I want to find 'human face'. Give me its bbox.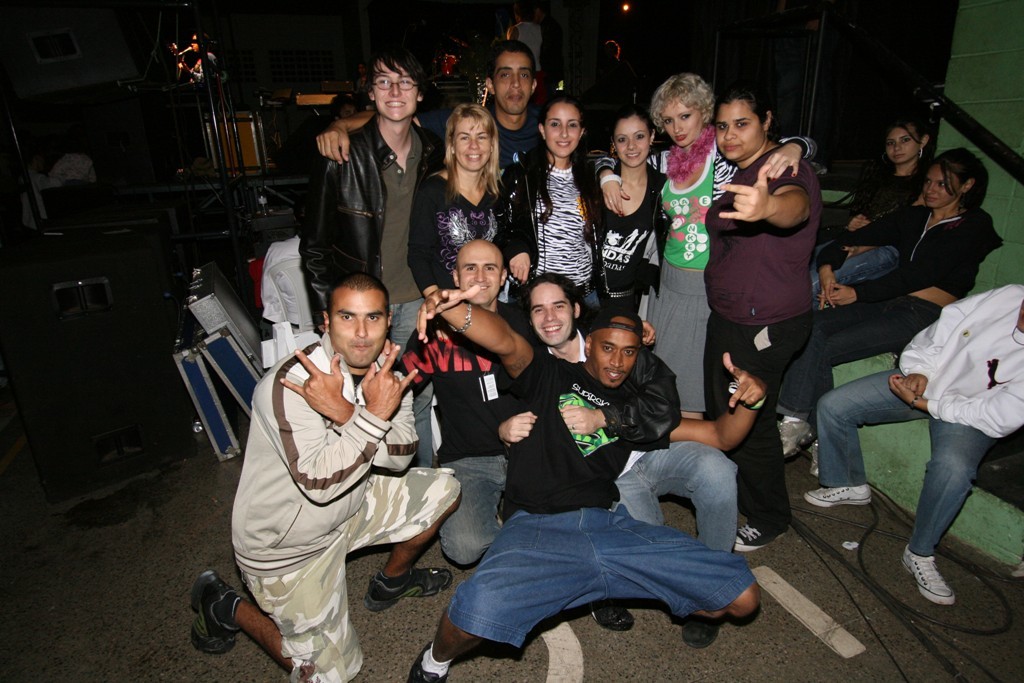
x1=930, y1=159, x2=964, y2=211.
